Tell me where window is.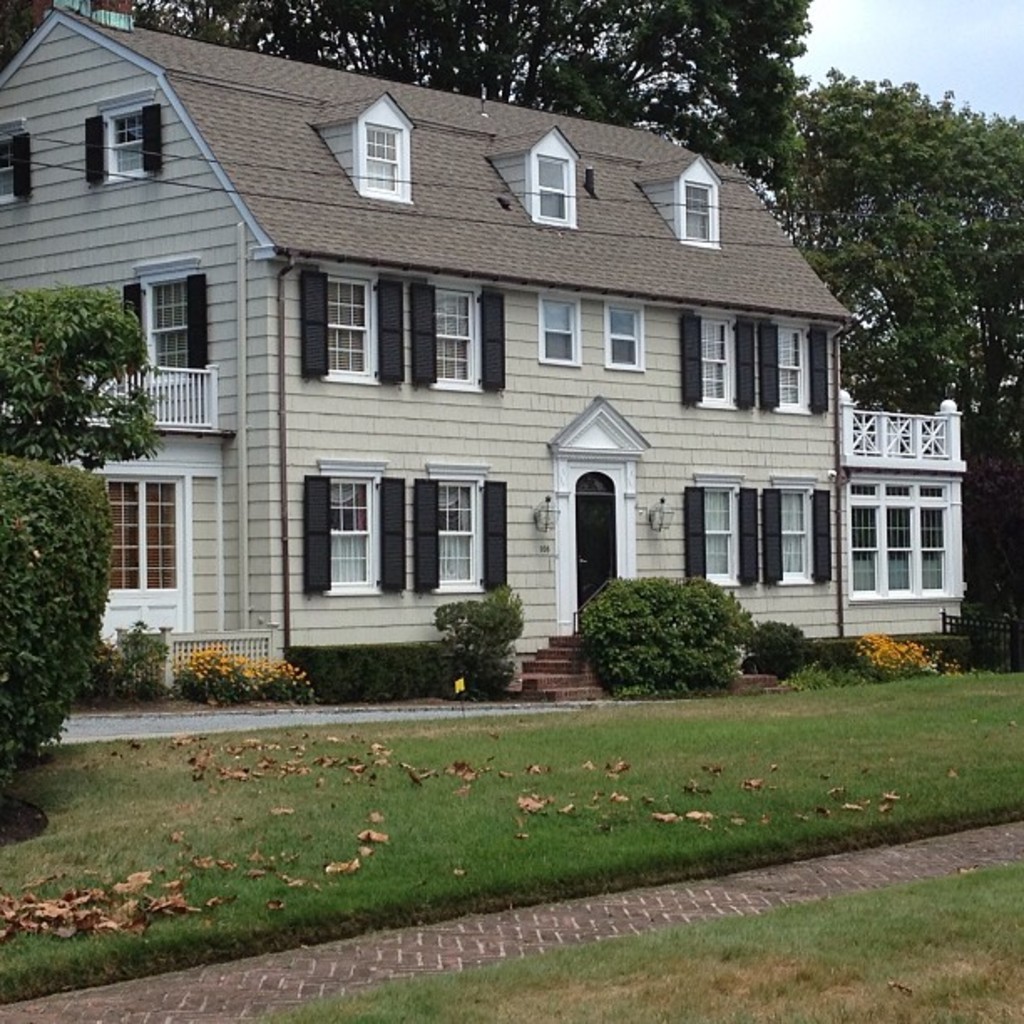
window is at select_region(698, 315, 730, 393).
